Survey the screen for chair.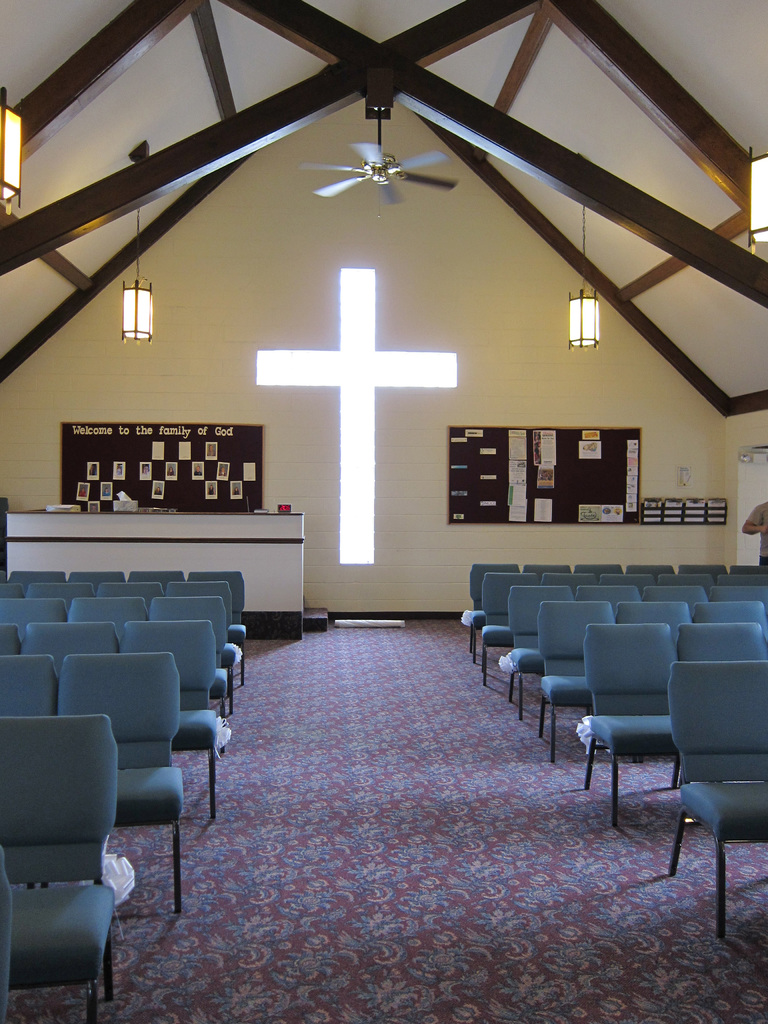
Survey found: x1=72 y1=573 x2=128 y2=585.
